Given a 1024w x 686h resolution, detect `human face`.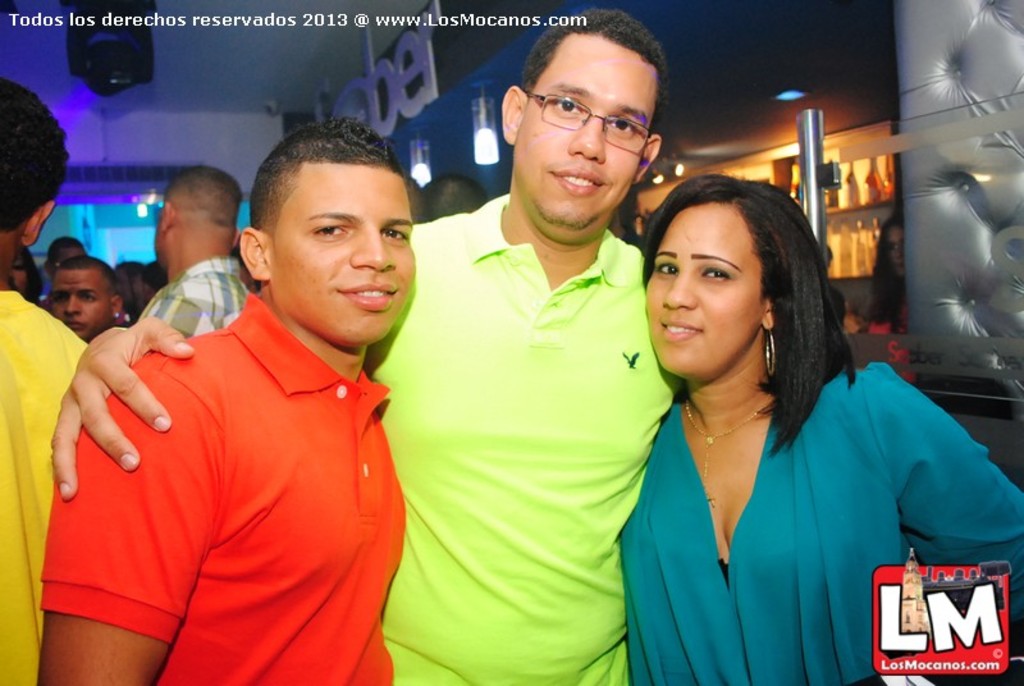
bbox=[643, 195, 767, 381].
